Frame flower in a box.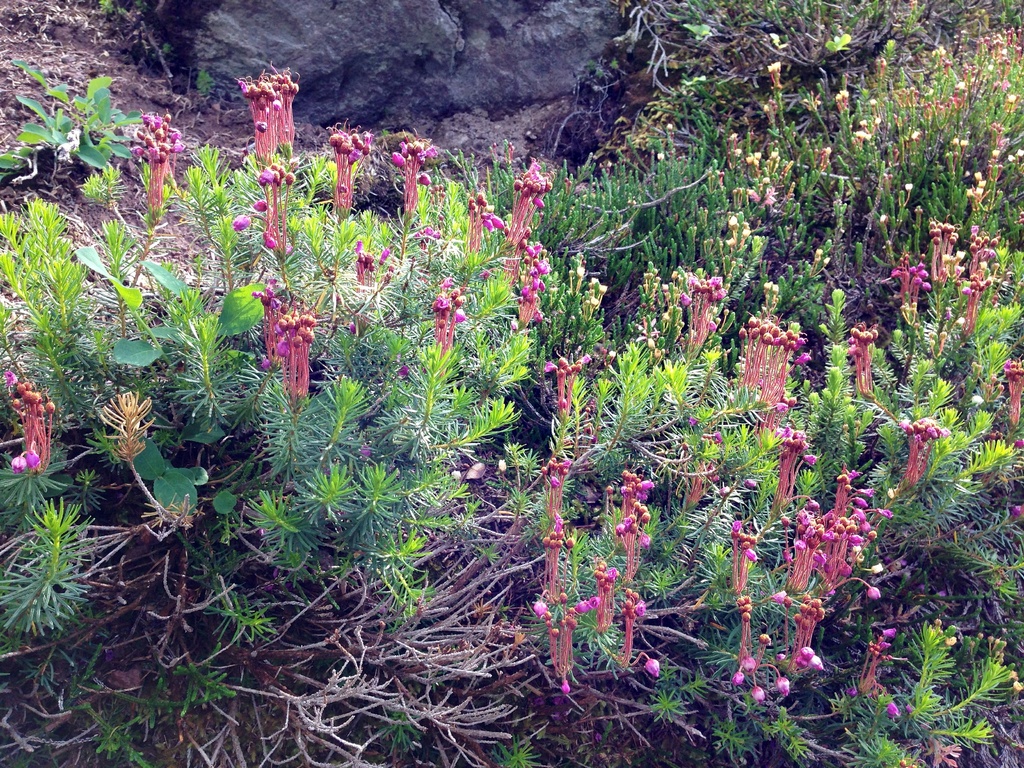
545,535,568,607.
